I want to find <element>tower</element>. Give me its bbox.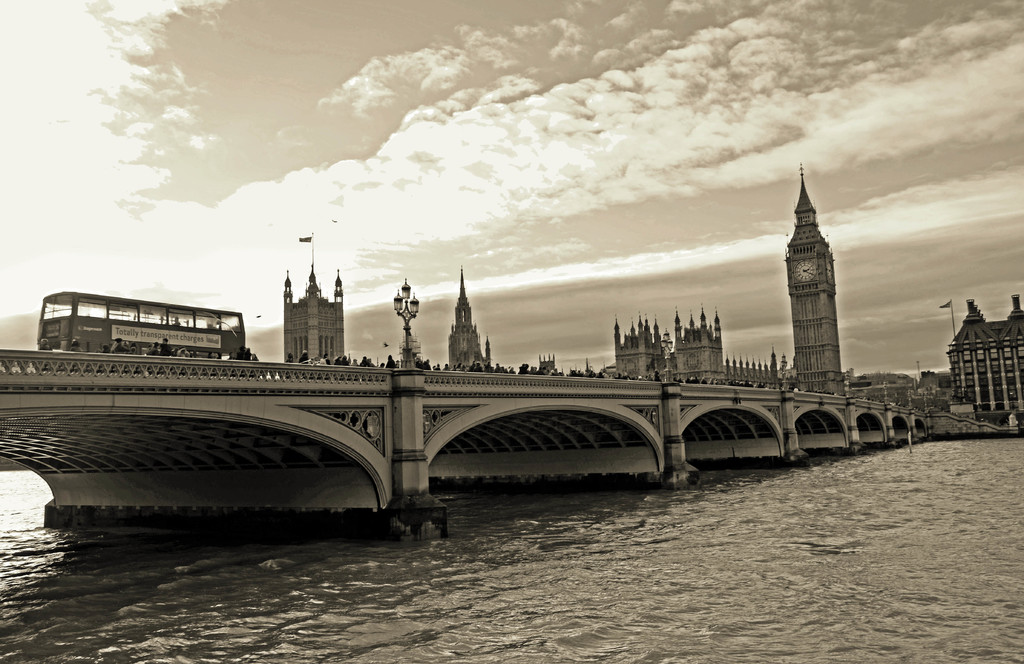
<region>785, 163, 845, 395</region>.
